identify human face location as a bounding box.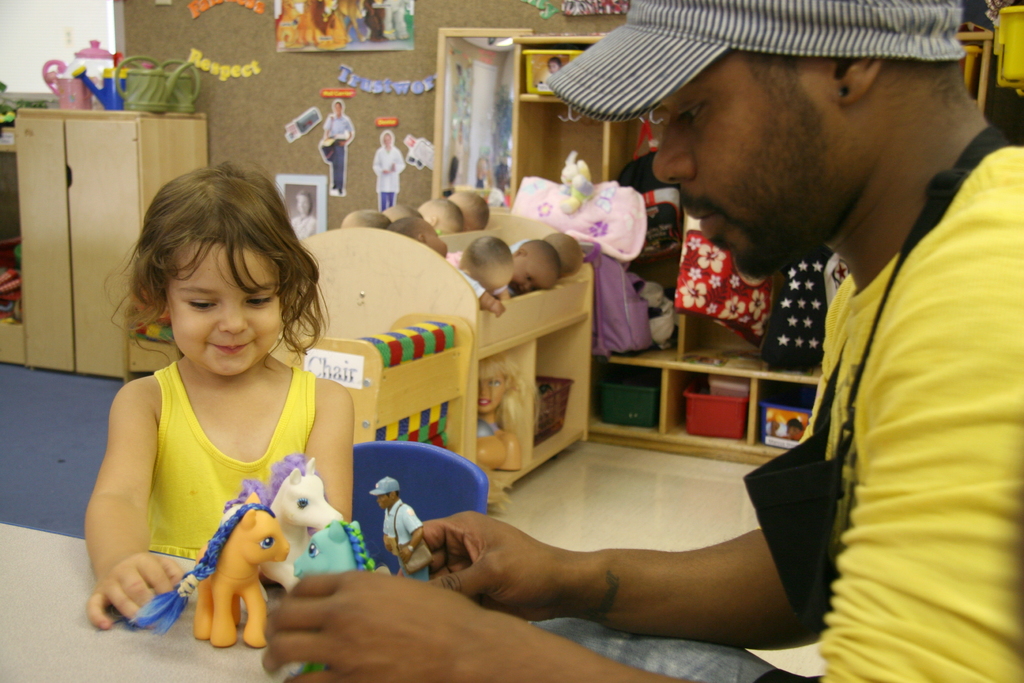
[481, 378, 509, 412].
